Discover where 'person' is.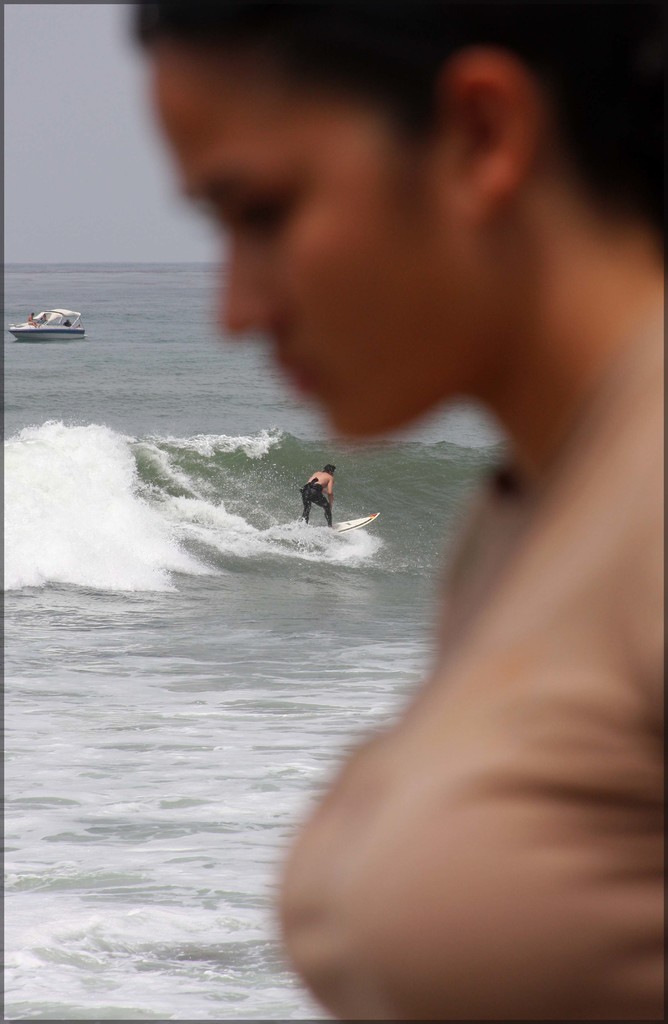
Discovered at {"left": 284, "top": 461, "right": 344, "bottom": 532}.
